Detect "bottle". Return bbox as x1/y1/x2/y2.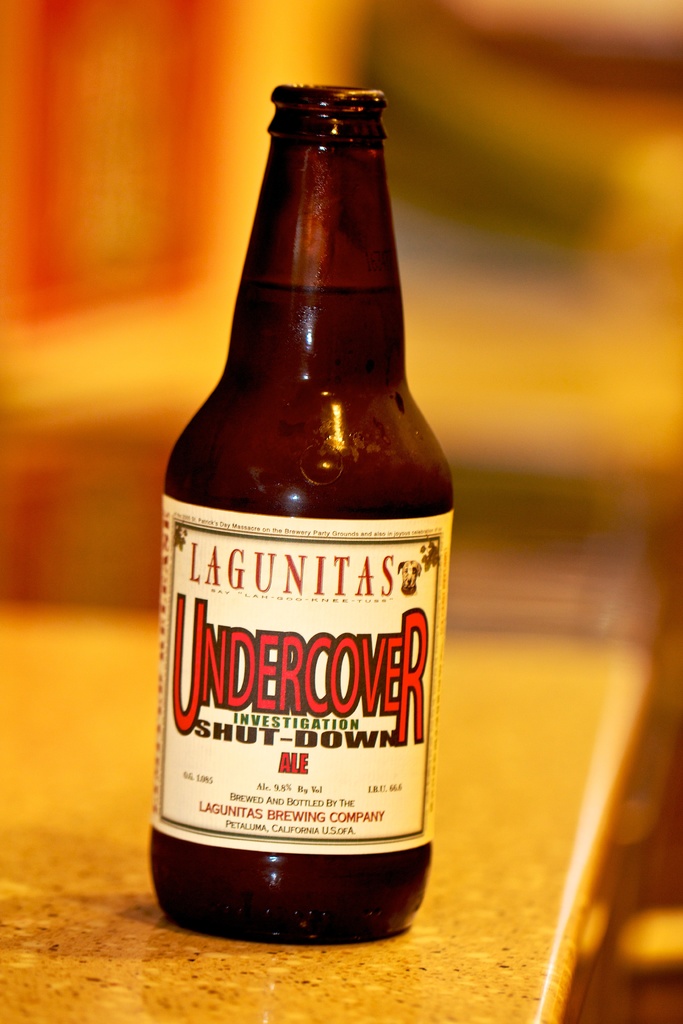
165/56/470/962.
